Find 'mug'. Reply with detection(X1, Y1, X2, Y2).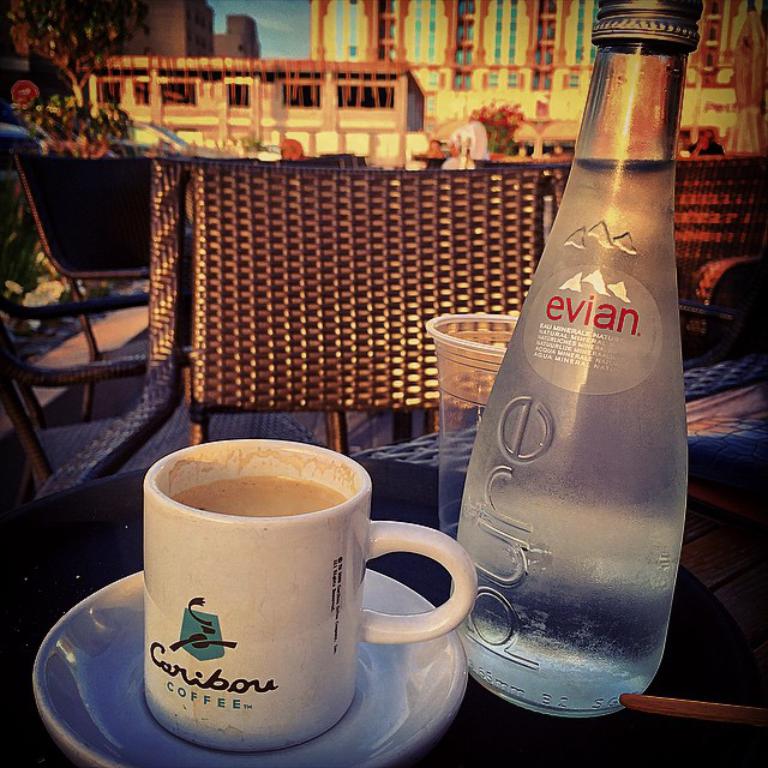
detection(139, 437, 480, 752).
